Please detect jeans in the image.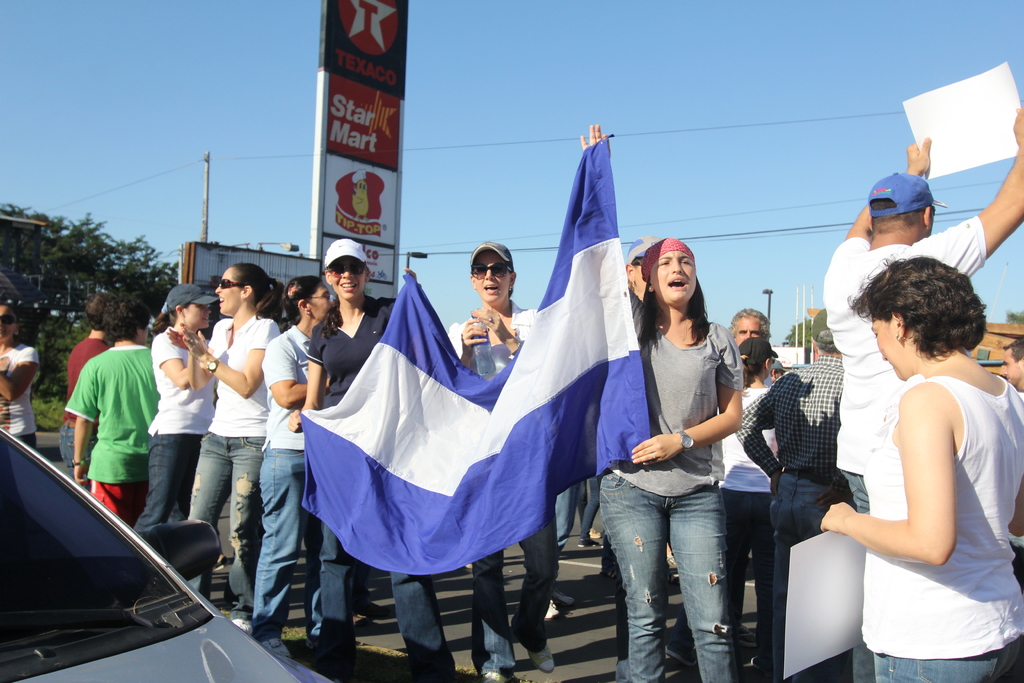
Rect(840, 465, 872, 682).
